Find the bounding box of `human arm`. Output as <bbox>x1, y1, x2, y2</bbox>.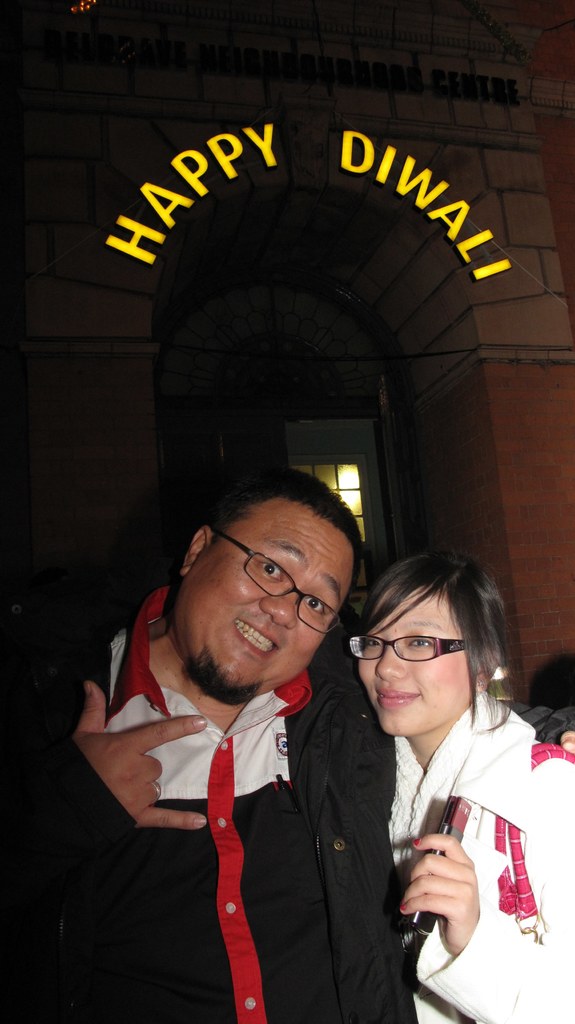
<bbox>405, 753, 574, 1023</bbox>.
